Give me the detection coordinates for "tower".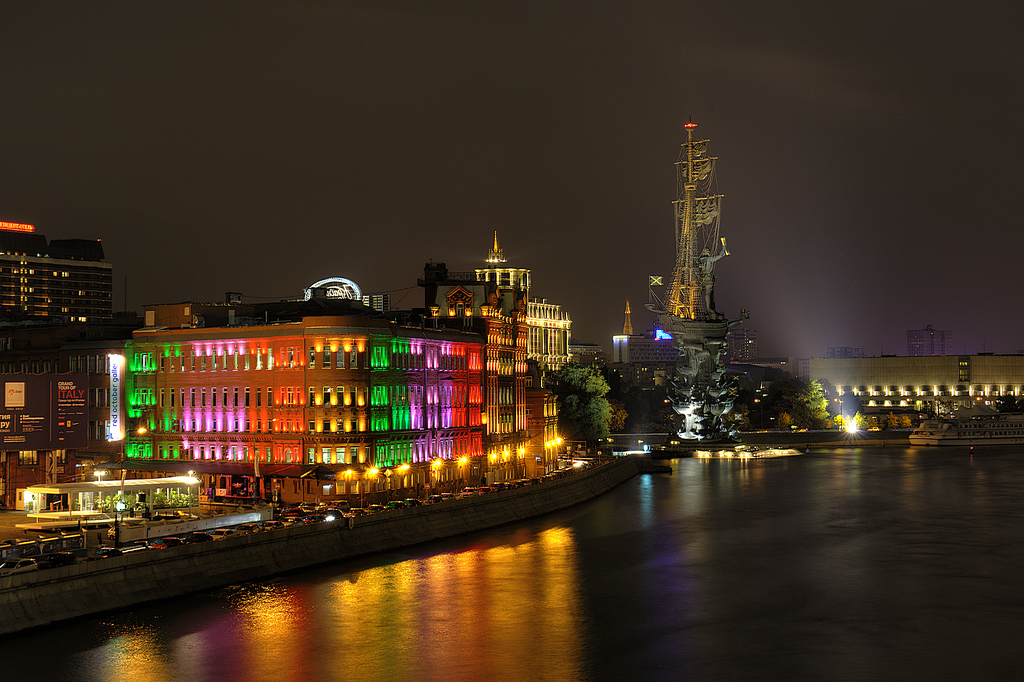
select_region(0, 219, 115, 352).
